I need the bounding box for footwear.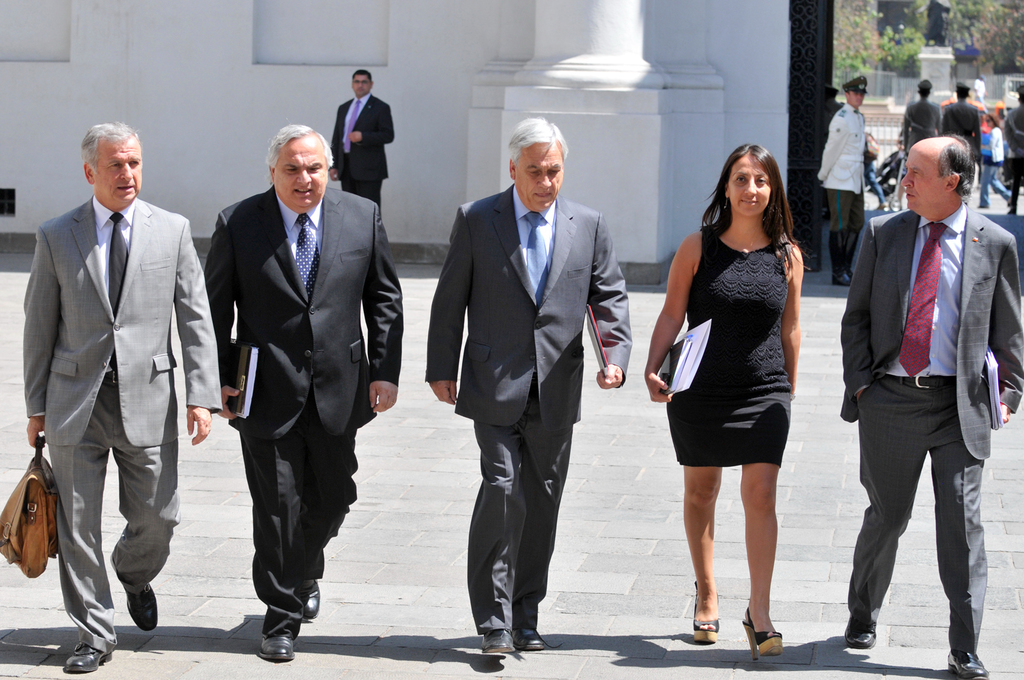
Here it is: rect(740, 608, 780, 657).
